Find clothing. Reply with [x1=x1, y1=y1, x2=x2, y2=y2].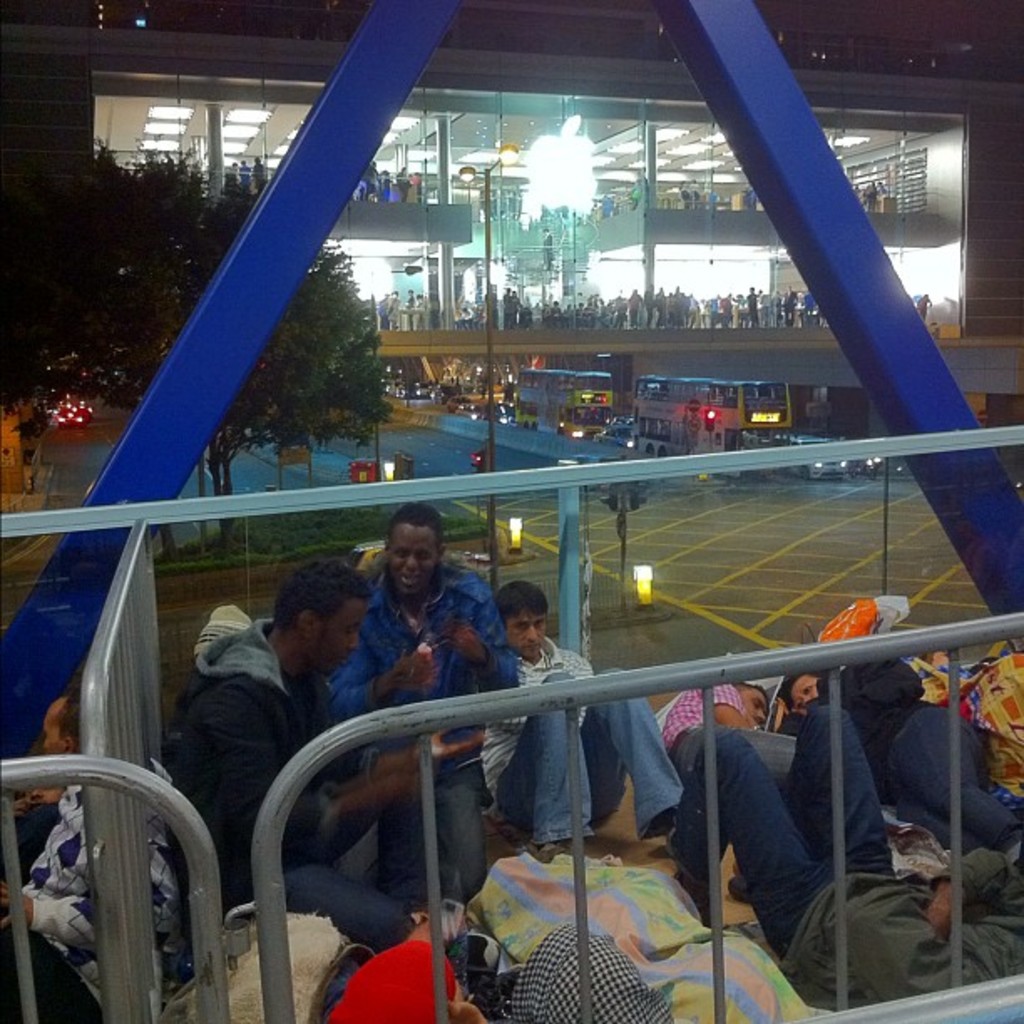
[x1=457, y1=305, x2=475, y2=326].
